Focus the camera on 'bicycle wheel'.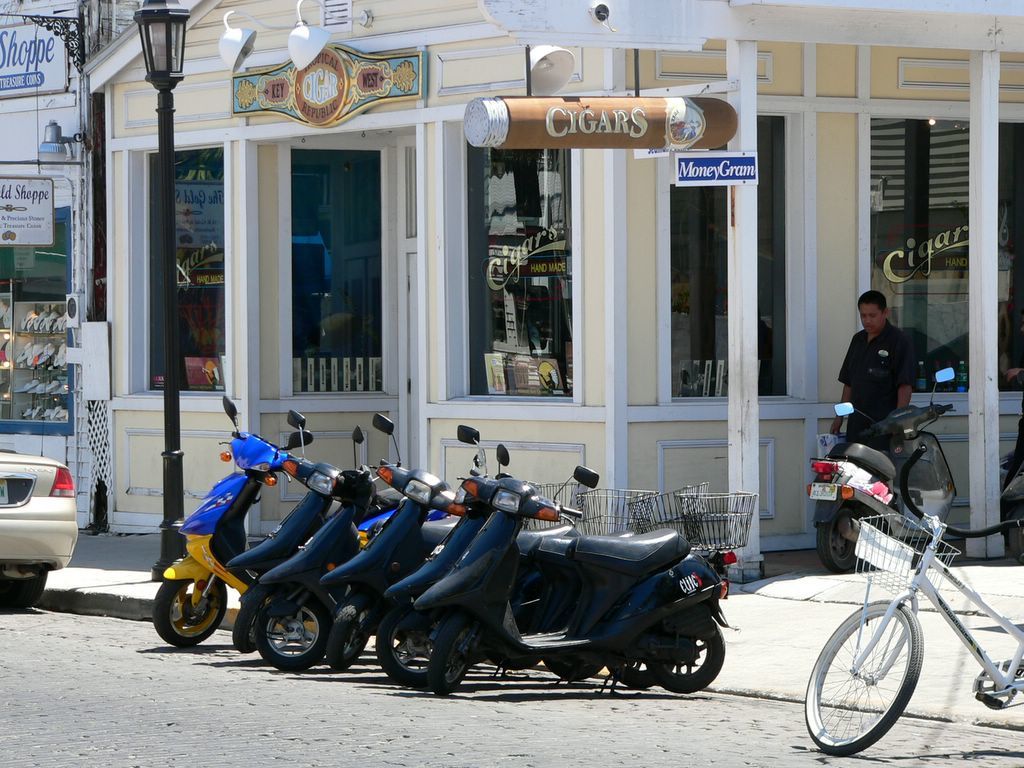
Focus region: detection(811, 604, 936, 750).
